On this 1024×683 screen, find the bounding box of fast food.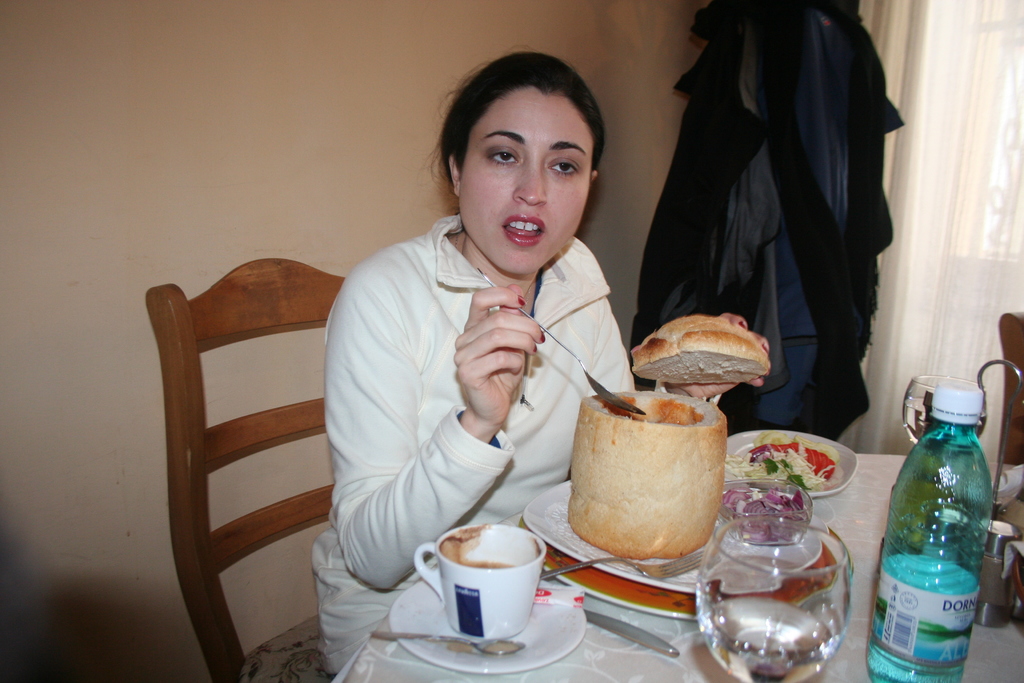
Bounding box: [left=572, top=387, right=726, bottom=559].
